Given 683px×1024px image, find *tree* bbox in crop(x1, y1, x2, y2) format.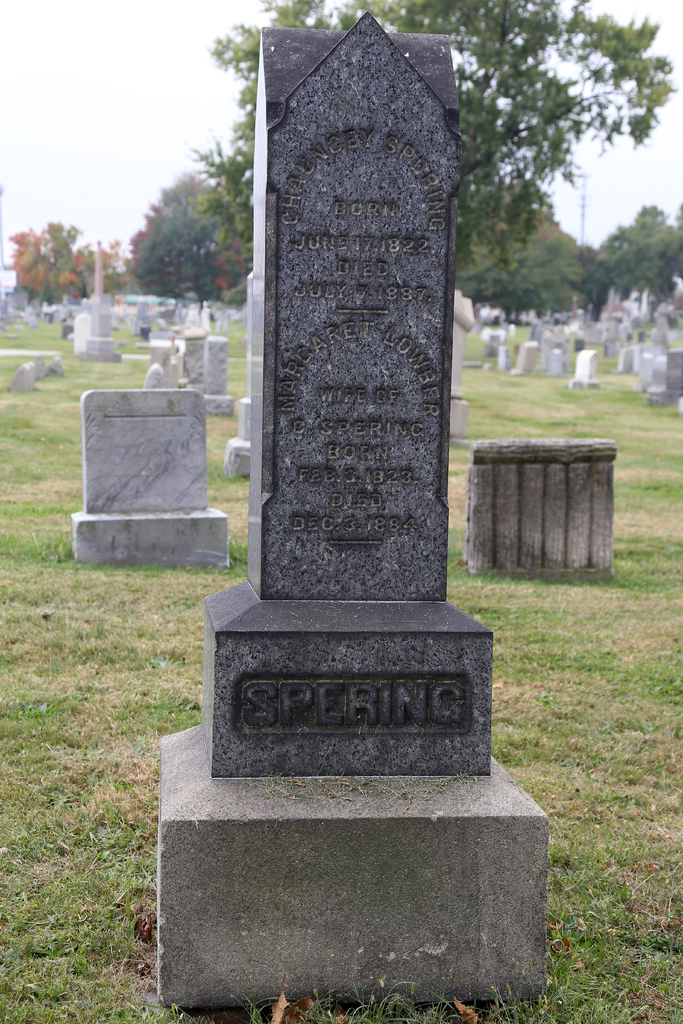
crop(593, 199, 682, 309).
